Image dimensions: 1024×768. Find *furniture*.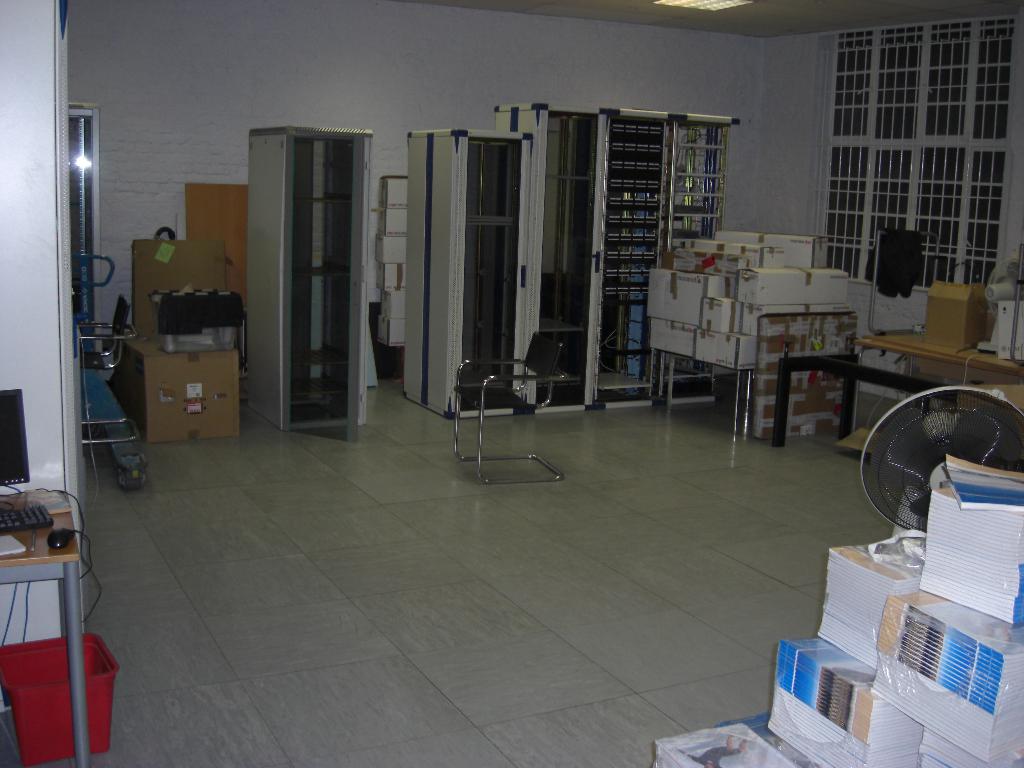
pyautogui.locateOnScreen(0, 491, 92, 767).
